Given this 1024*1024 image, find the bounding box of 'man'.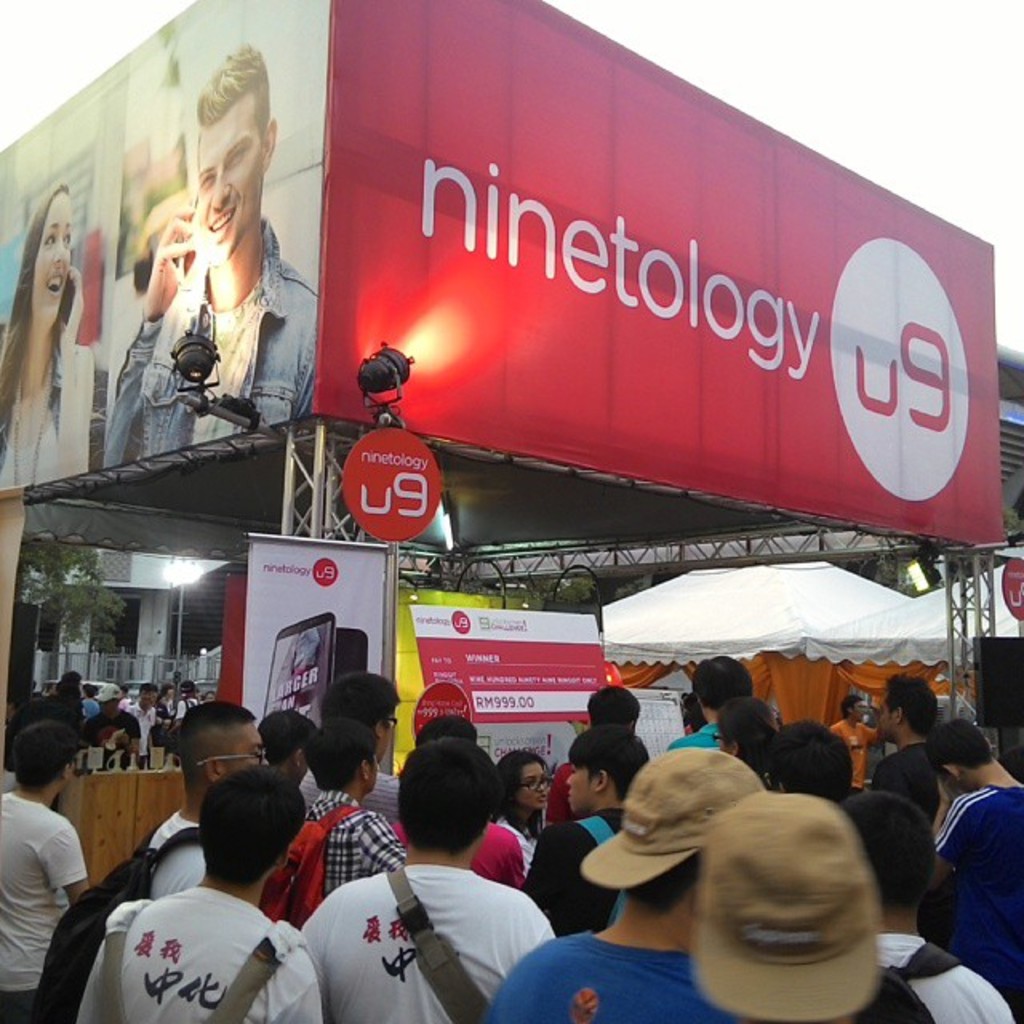
x1=122 y1=677 x2=168 y2=766.
